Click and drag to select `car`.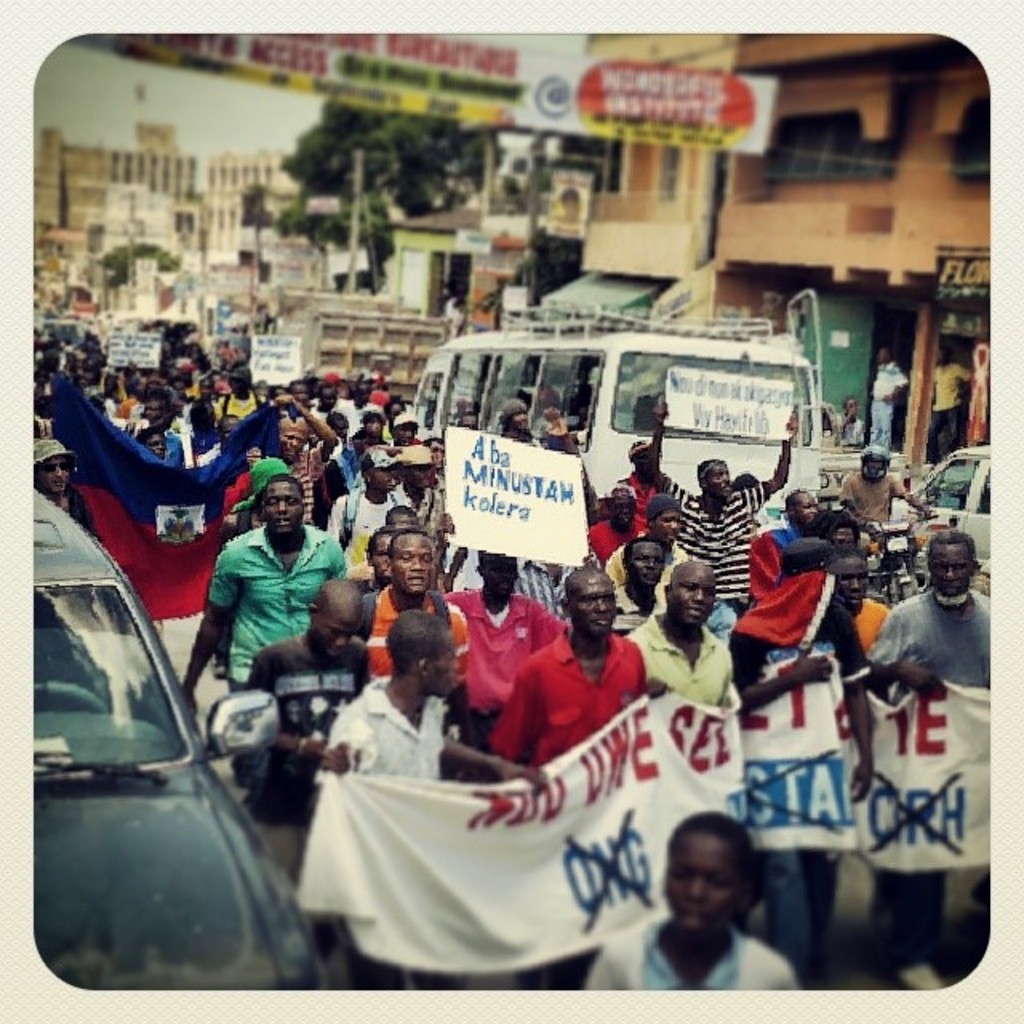
Selection: <box>34,483,326,987</box>.
